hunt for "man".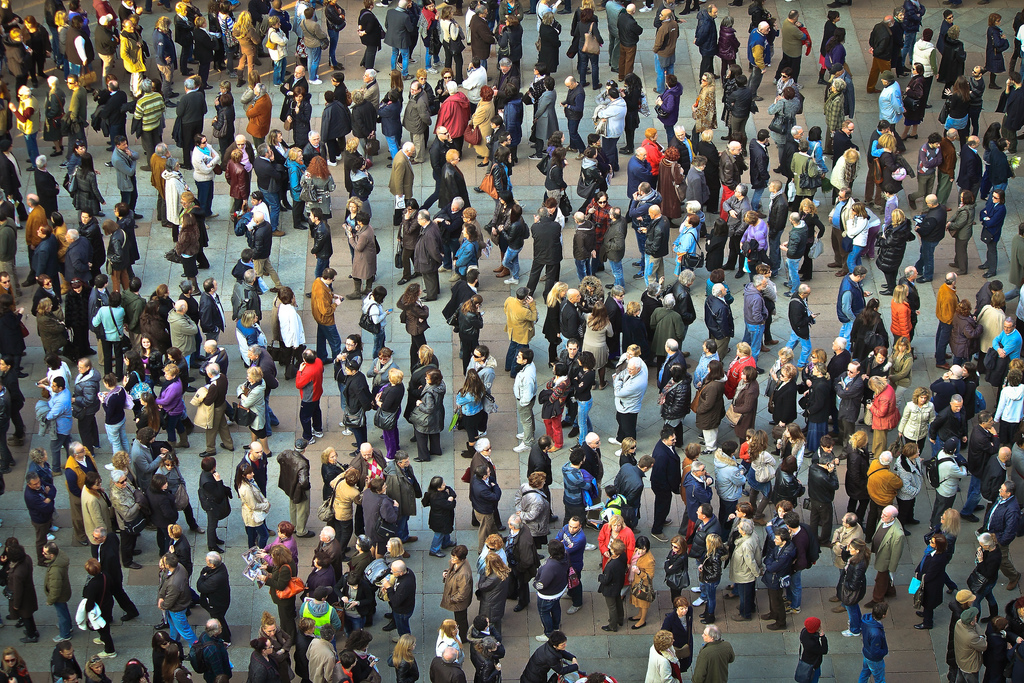
Hunted down at <box>452,0,463,17</box>.
